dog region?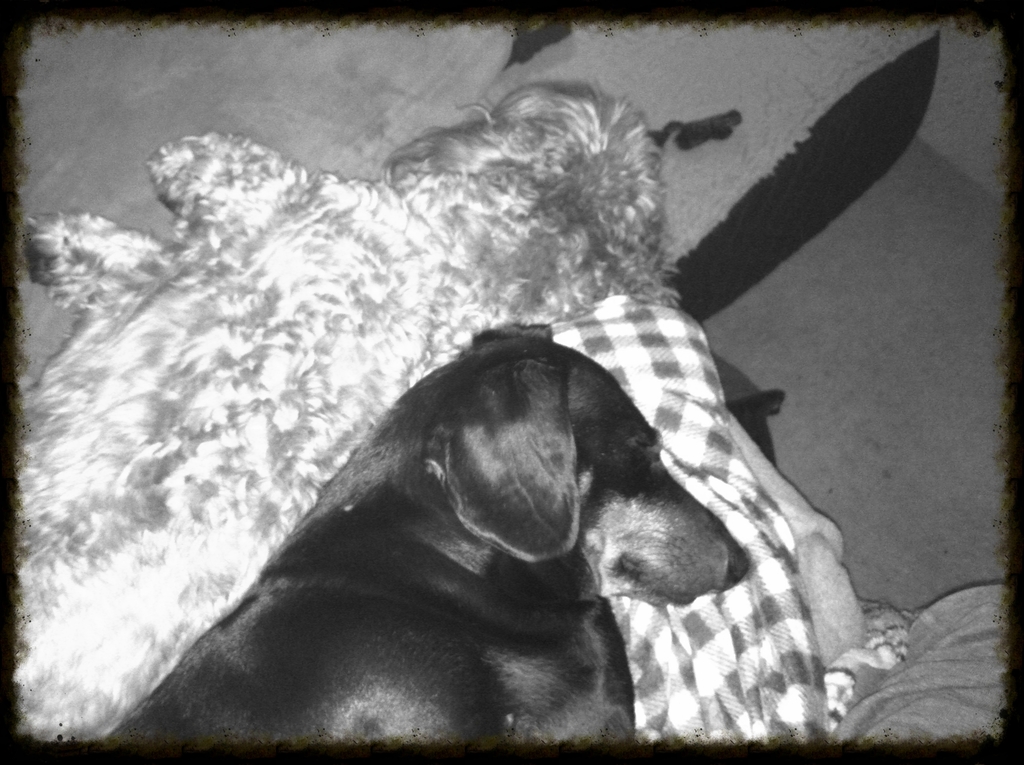
(x1=14, y1=80, x2=684, y2=741)
